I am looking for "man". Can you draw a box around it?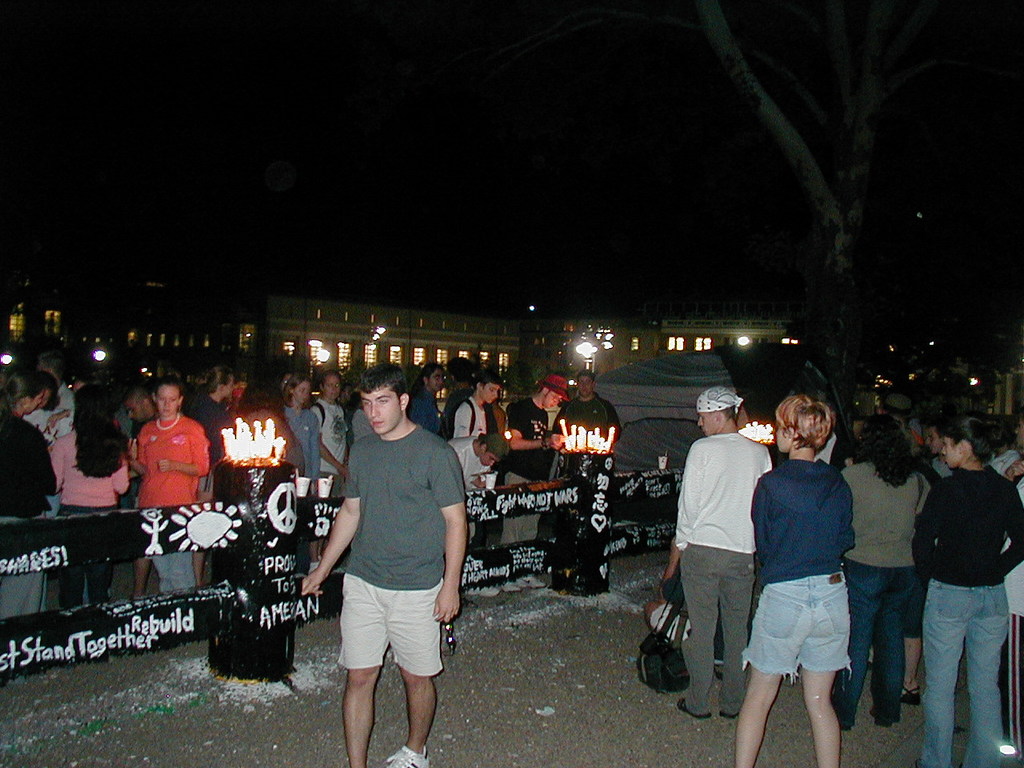
Sure, the bounding box is crop(30, 346, 76, 442).
